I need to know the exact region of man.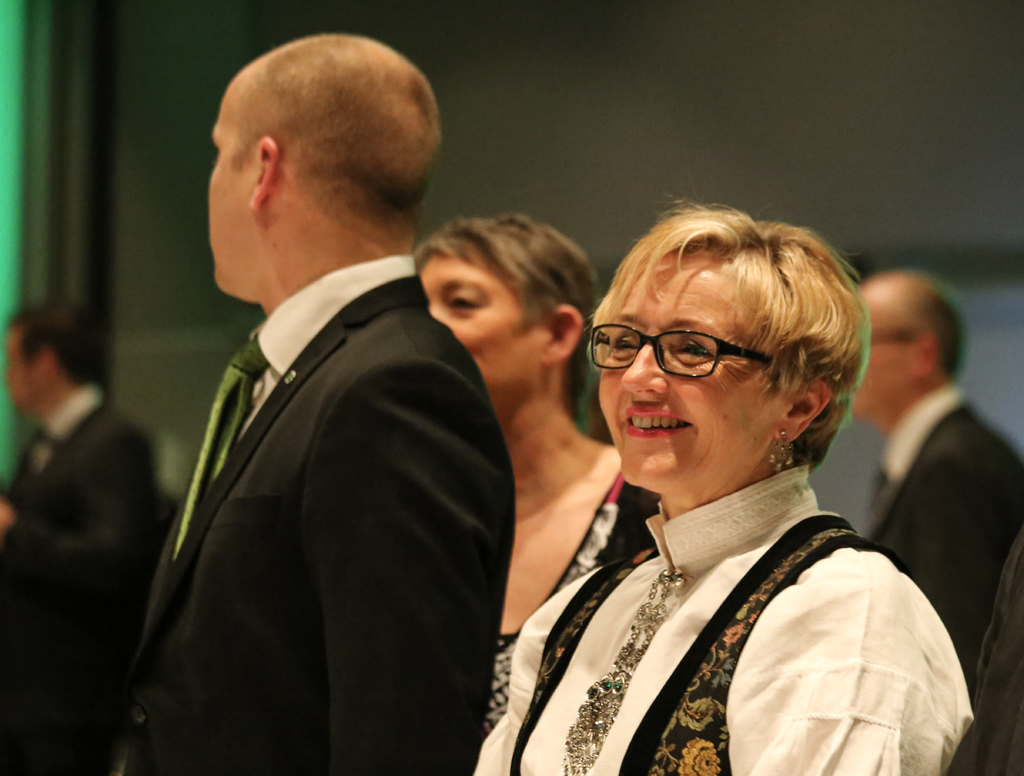
Region: region(104, 26, 557, 768).
